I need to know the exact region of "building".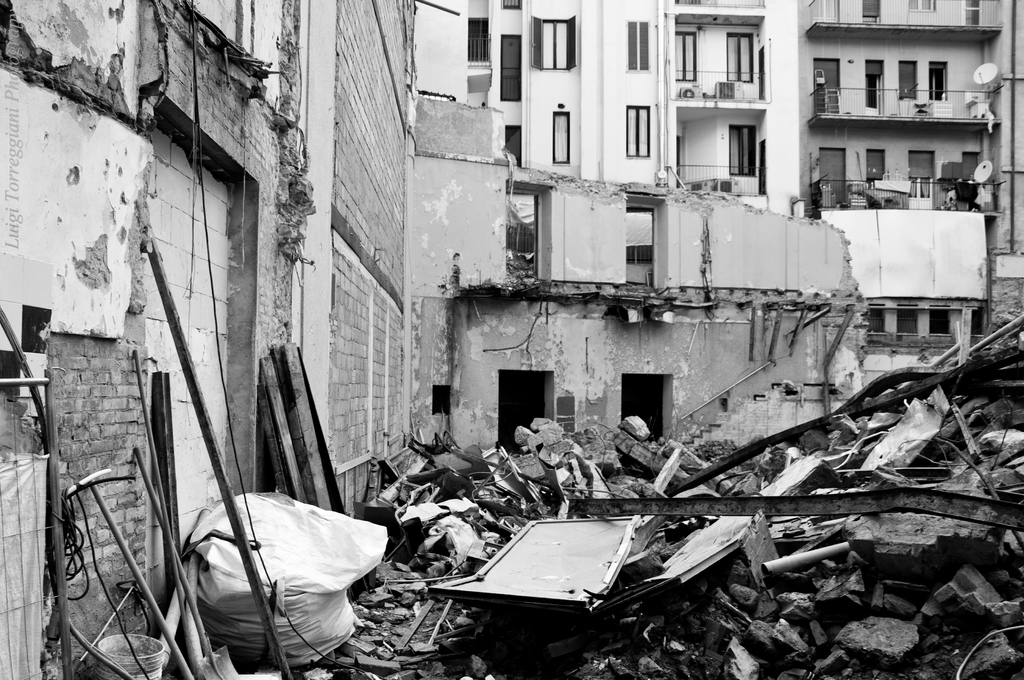
Region: {"left": 412, "top": 0, "right": 1023, "bottom": 387}.
